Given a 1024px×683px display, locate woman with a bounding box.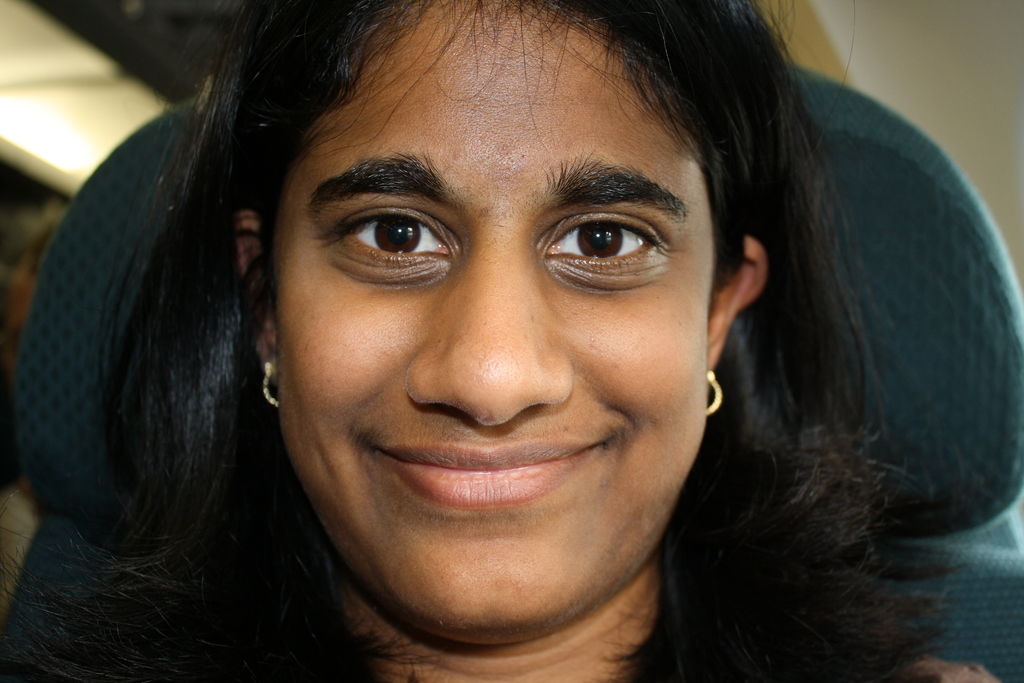
Located: Rect(4, 0, 978, 682).
